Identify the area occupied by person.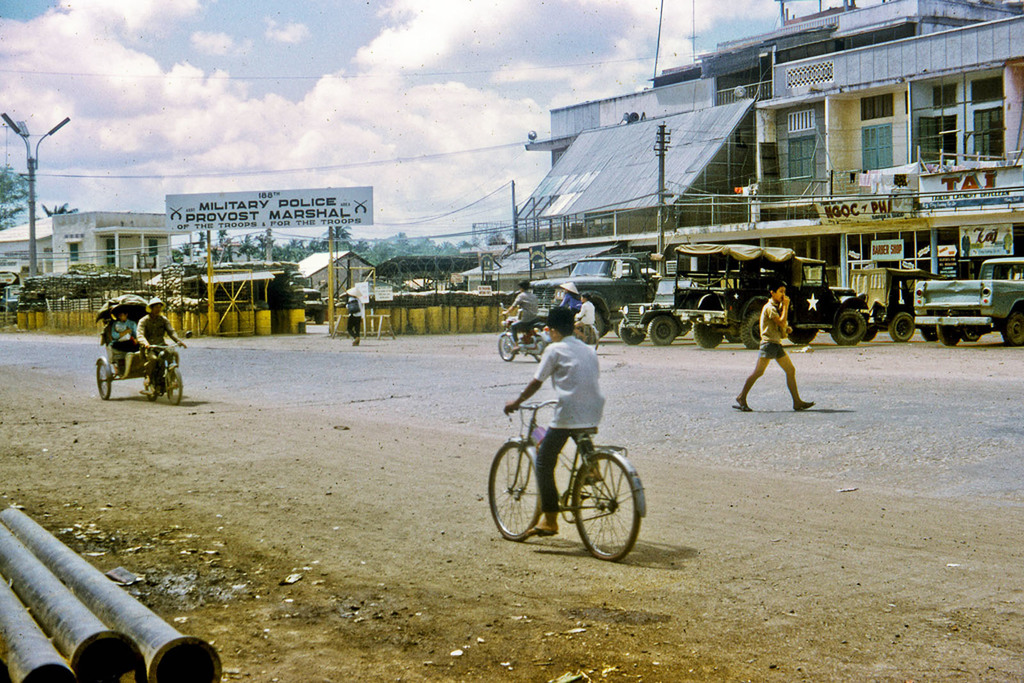
Area: left=105, top=305, right=141, bottom=357.
